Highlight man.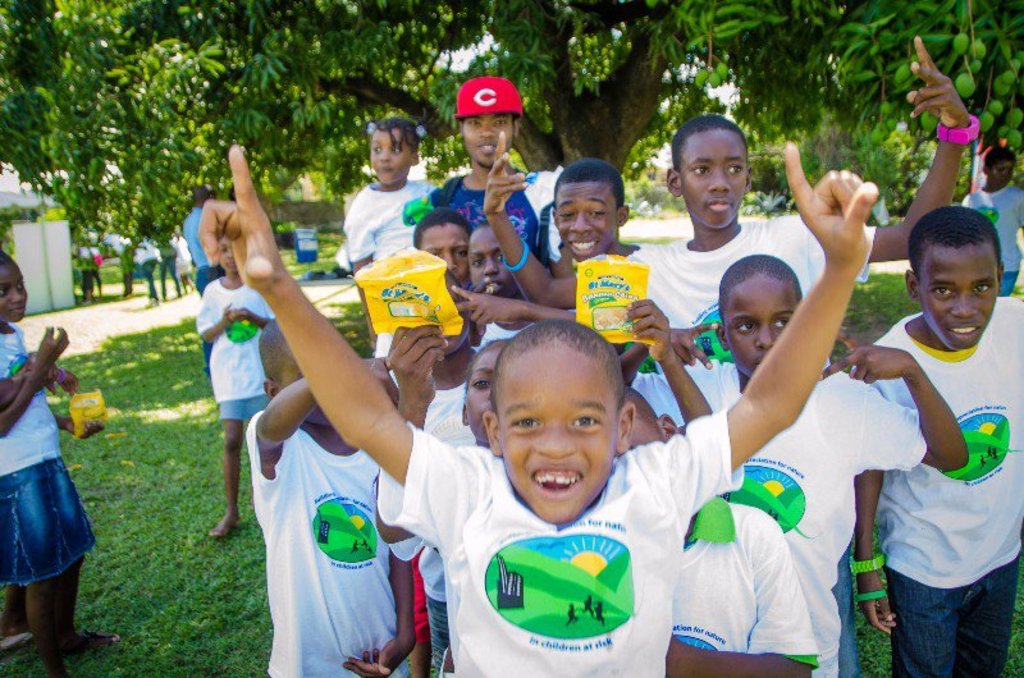
Highlighted region: box=[198, 146, 803, 677].
